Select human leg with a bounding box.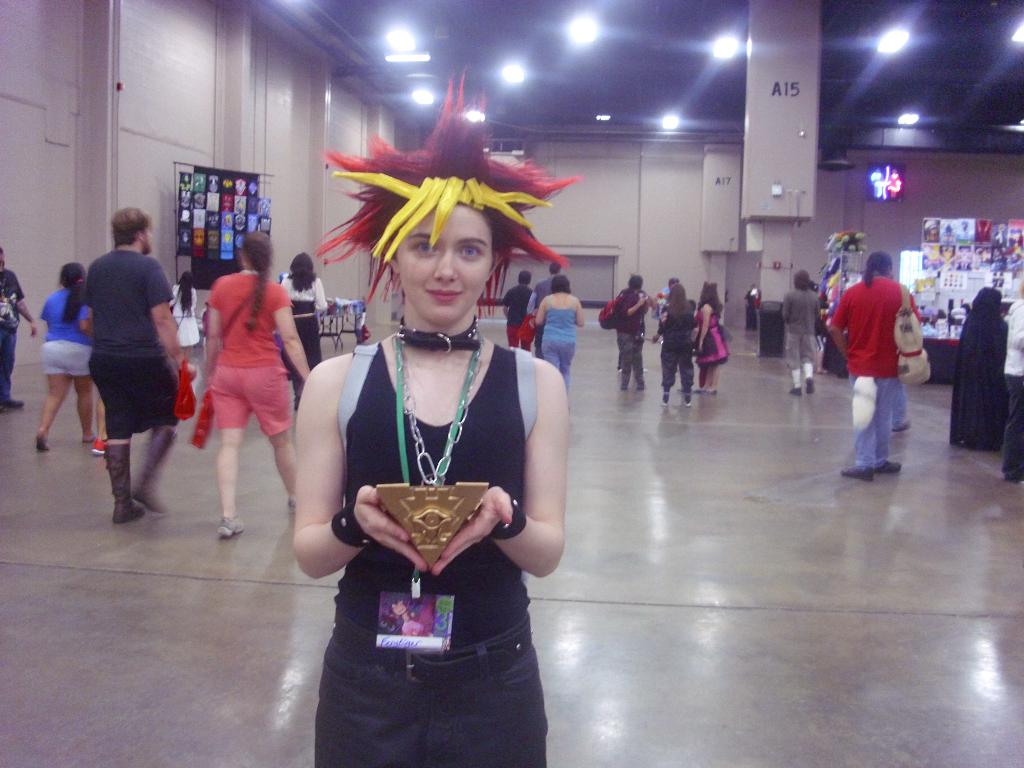
{"left": 262, "top": 352, "right": 297, "bottom": 497}.
